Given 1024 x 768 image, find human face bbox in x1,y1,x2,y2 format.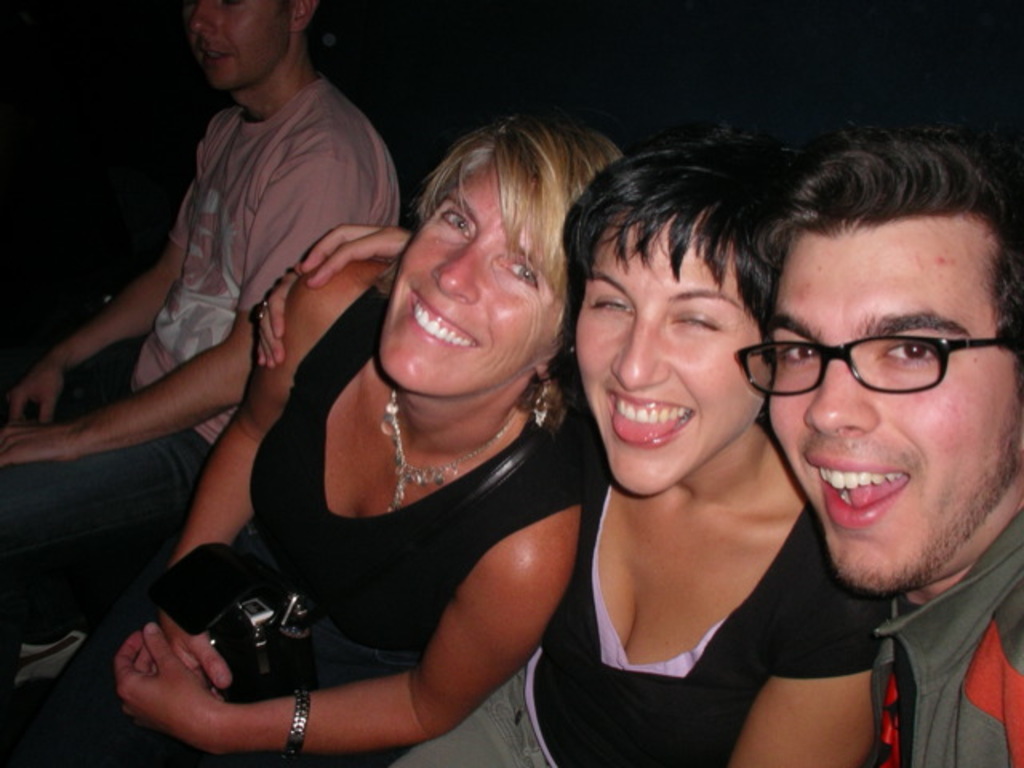
374,158,565,394.
